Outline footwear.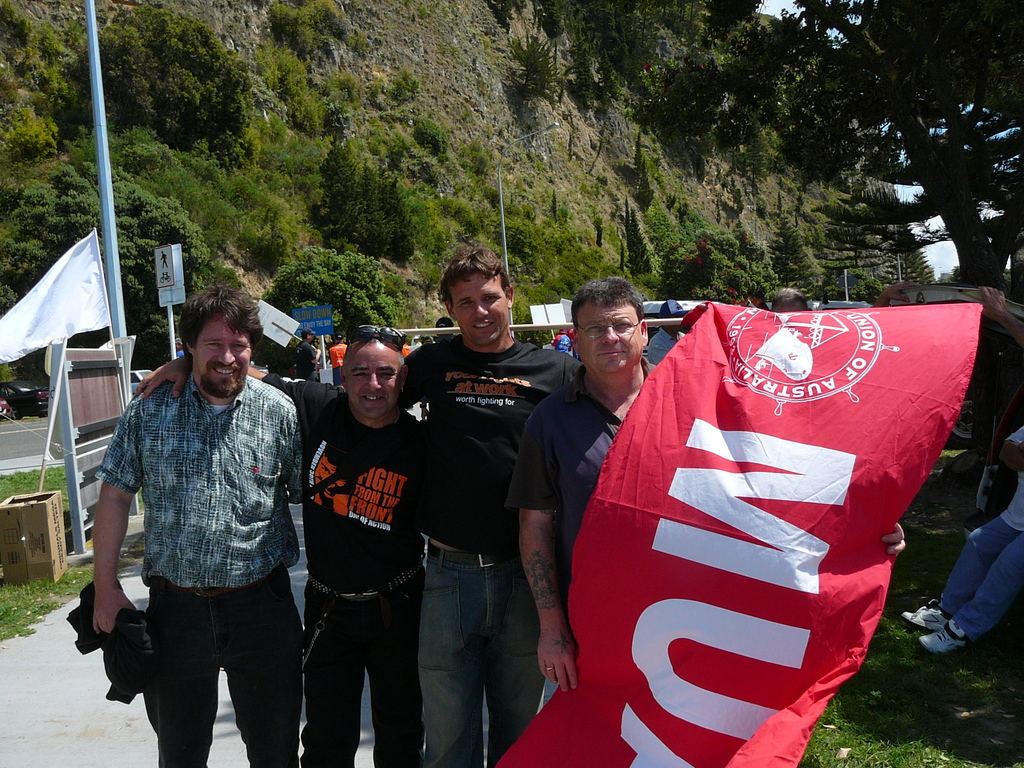
Outline: locate(920, 621, 965, 651).
